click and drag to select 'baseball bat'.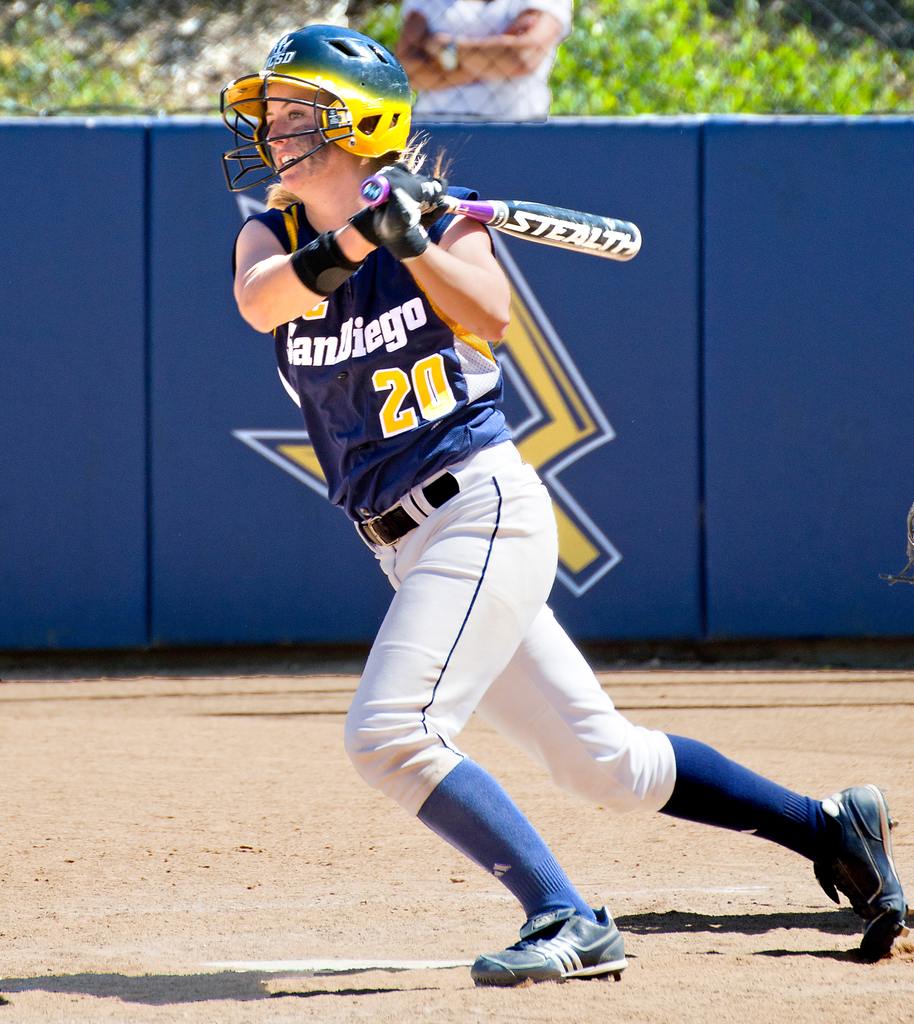
Selection: detection(357, 169, 642, 260).
